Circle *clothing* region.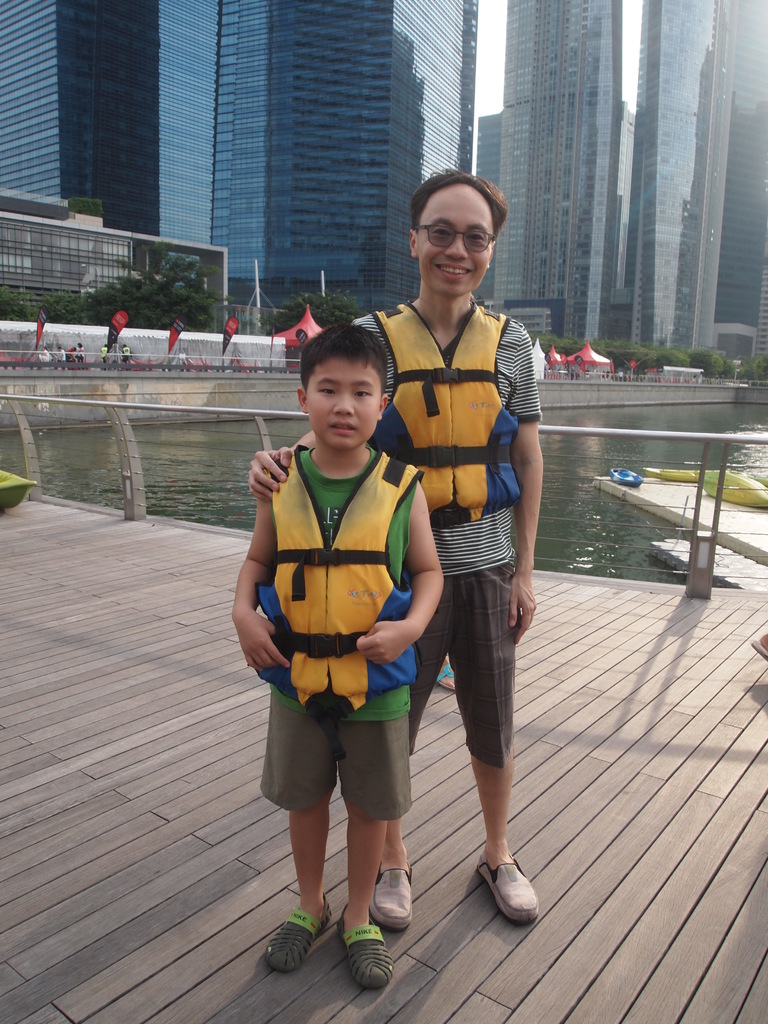
Region: x1=604, y1=368, x2=611, y2=380.
